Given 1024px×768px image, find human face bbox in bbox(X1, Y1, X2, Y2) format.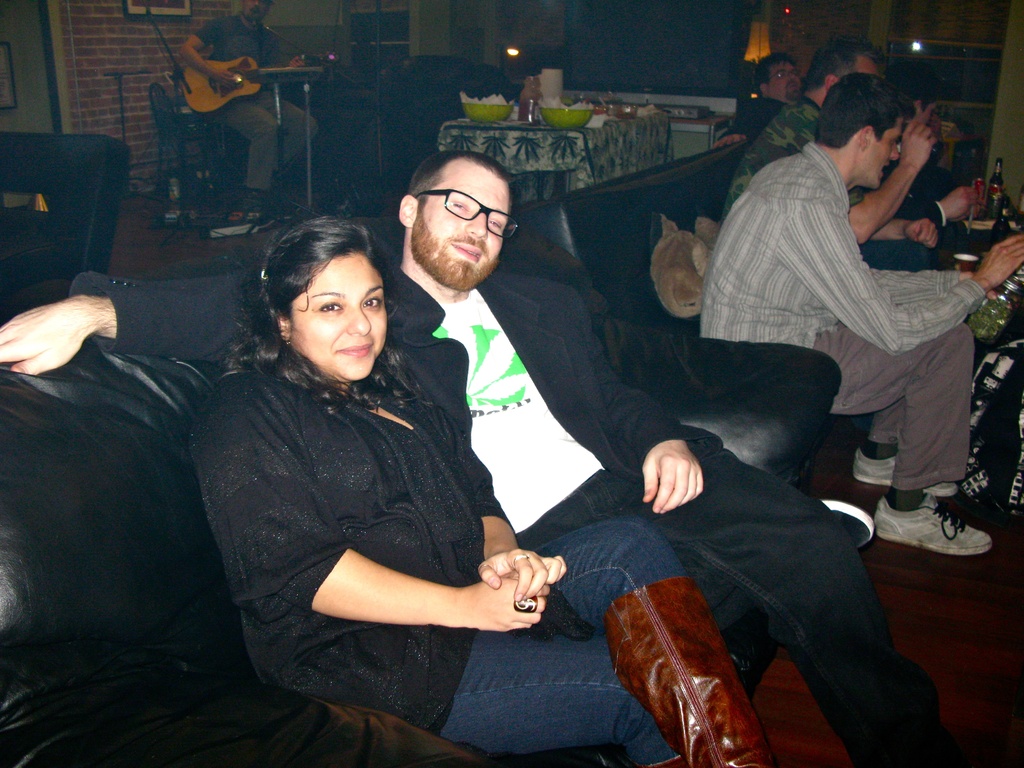
bbox(767, 60, 803, 104).
